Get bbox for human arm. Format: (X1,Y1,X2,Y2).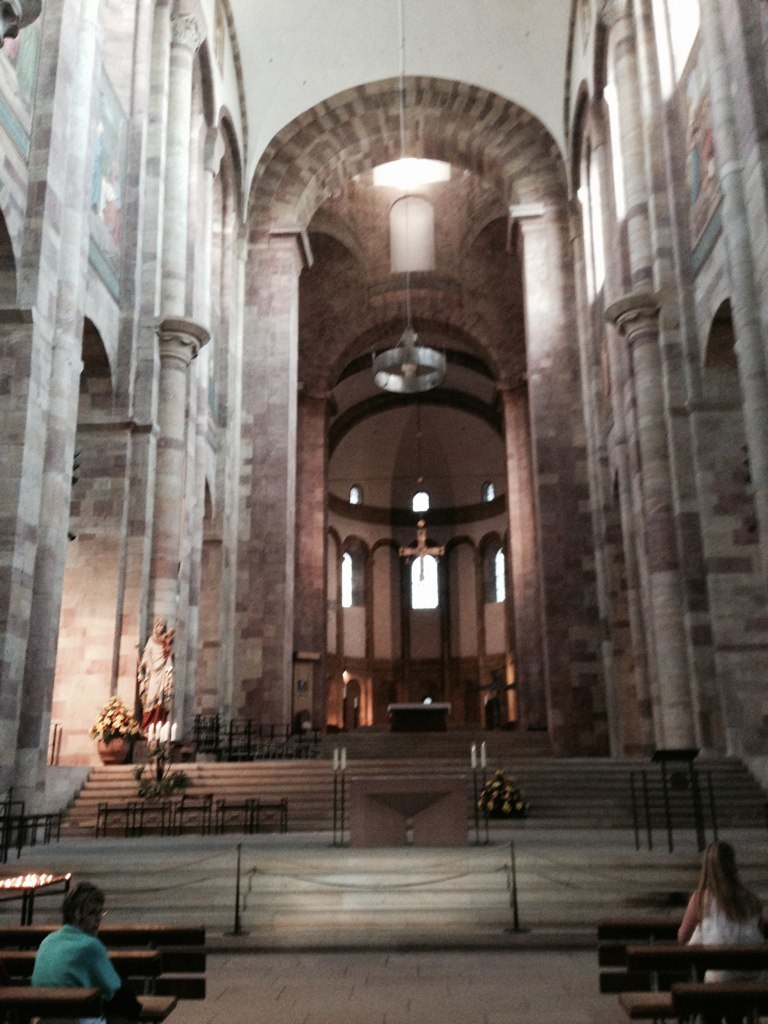
(749,897,767,936).
